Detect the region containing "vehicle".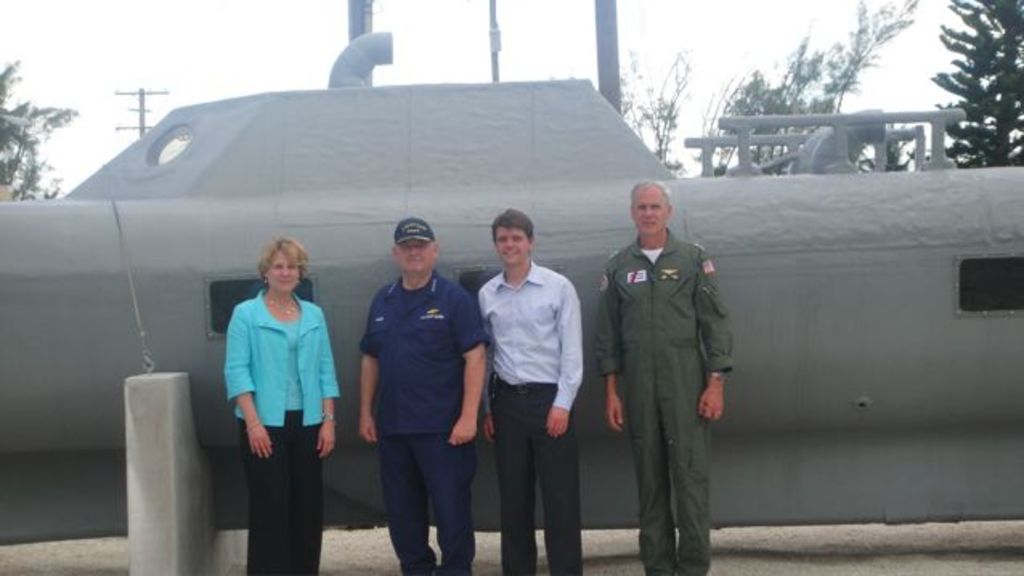
left=2, top=88, right=1022, bottom=546.
